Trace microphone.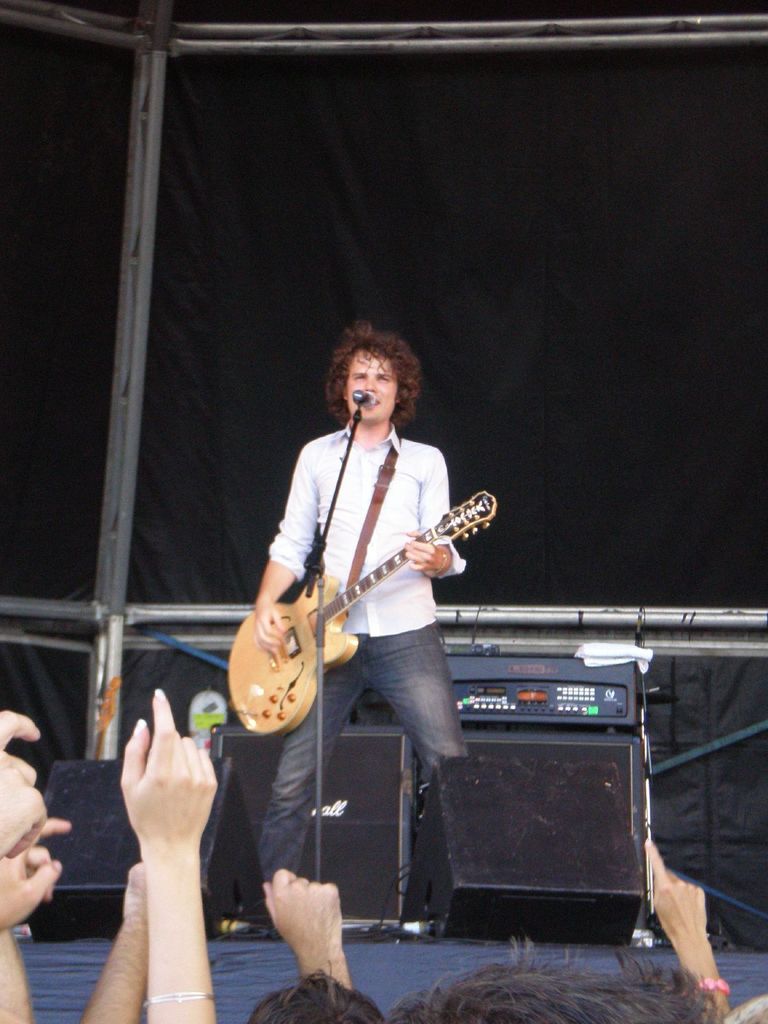
Traced to (left=350, top=390, right=373, bottom=413).
